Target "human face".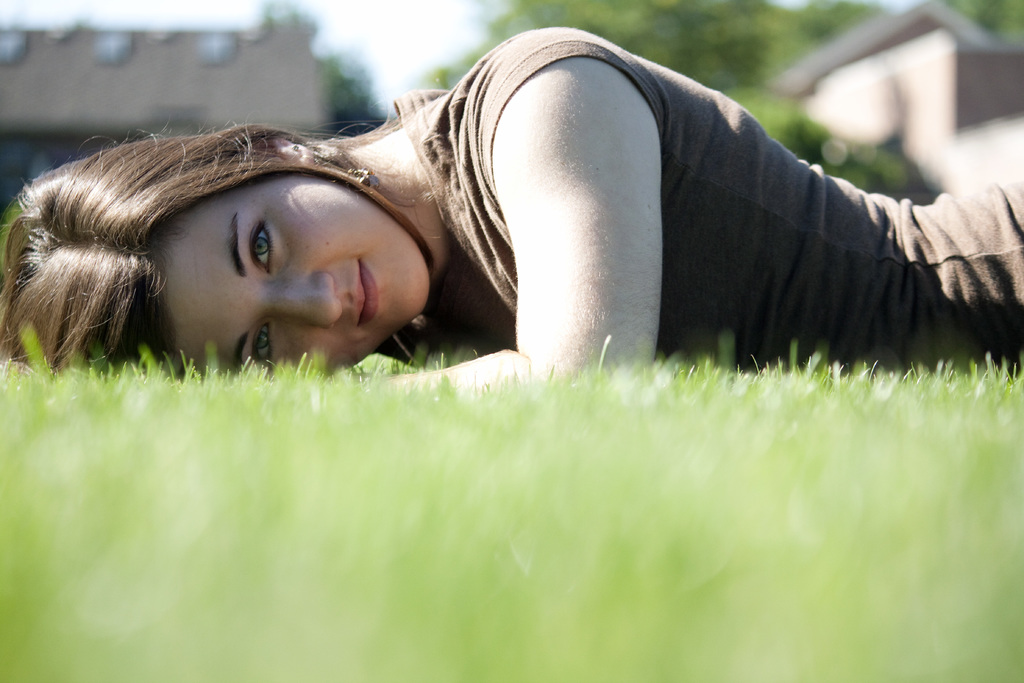
Target region: 162 175 429 370.
